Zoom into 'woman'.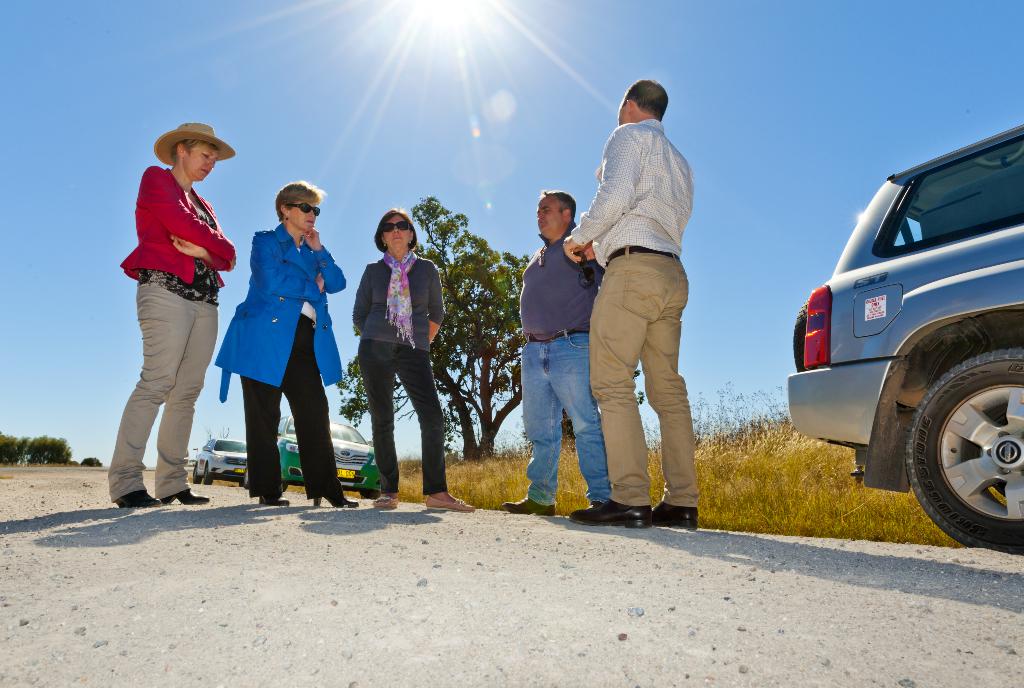
Zoom target: pyautogui.locateOnScreen(348, 209, 472, 517).
